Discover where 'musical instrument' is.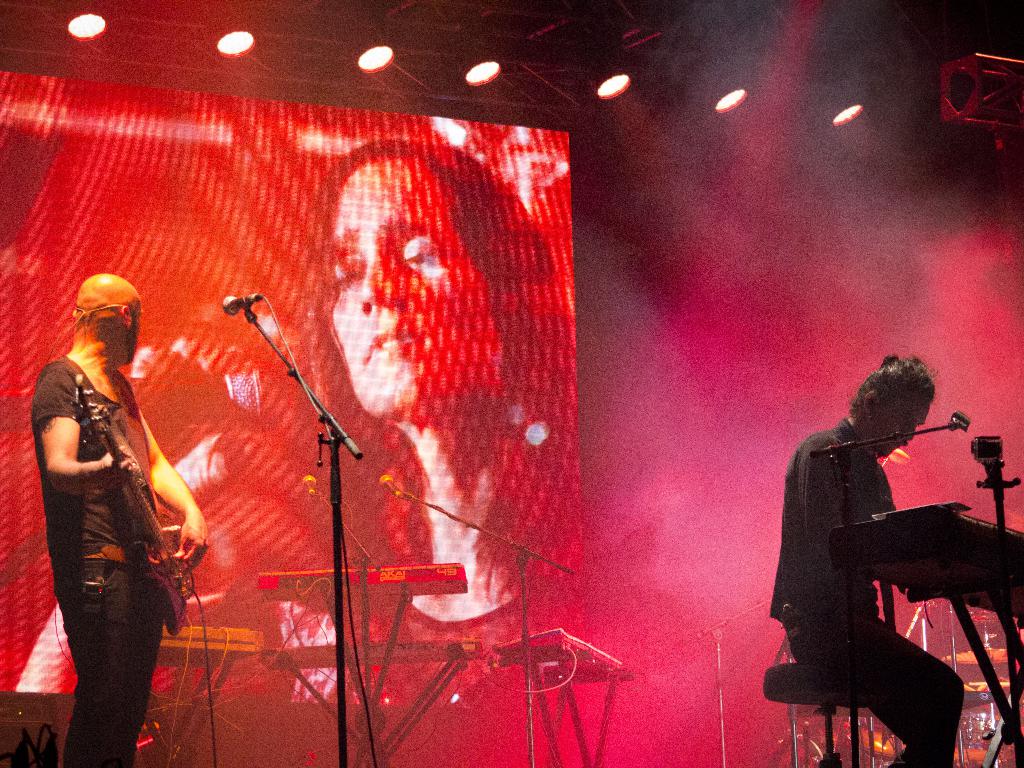
Discovered at bbox(153, 616, 260, 663).
